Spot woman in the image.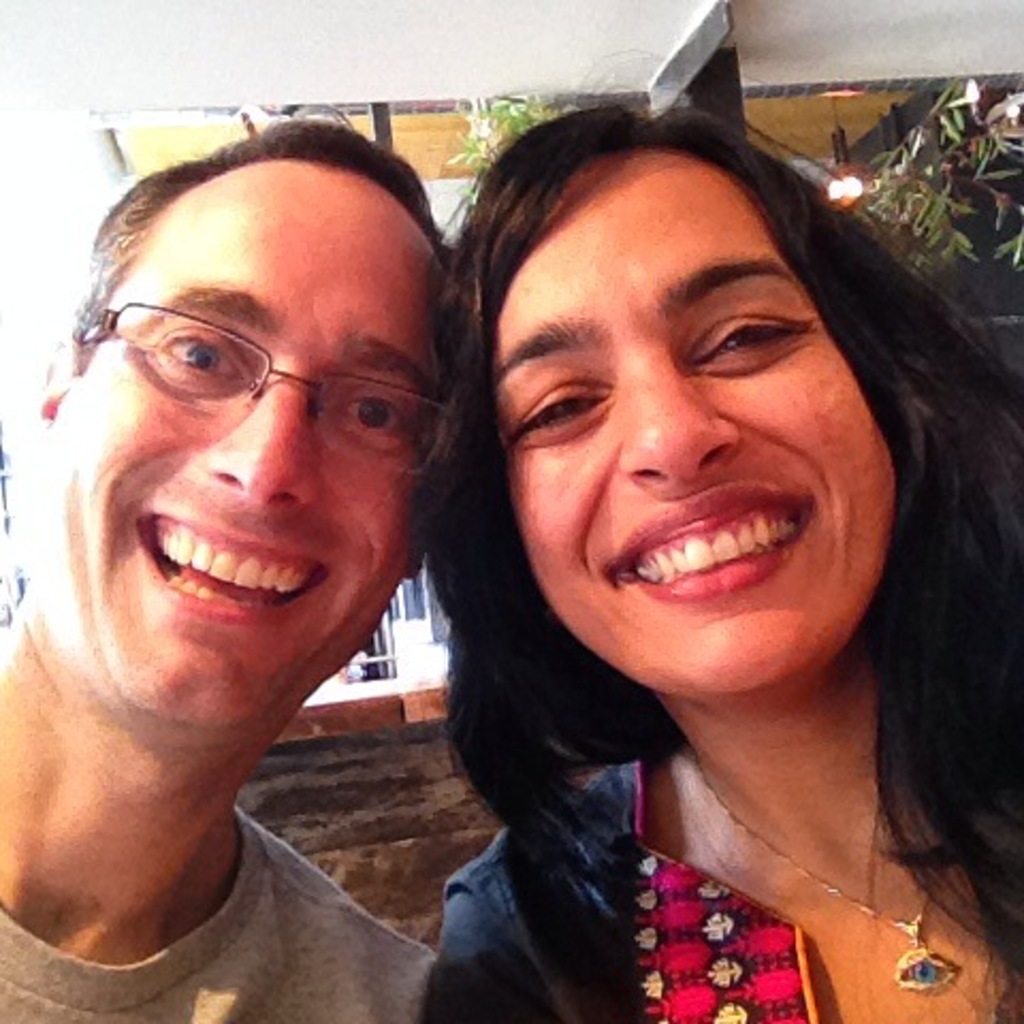
woman found at bbox=[335, 58, 1009, 1013].
